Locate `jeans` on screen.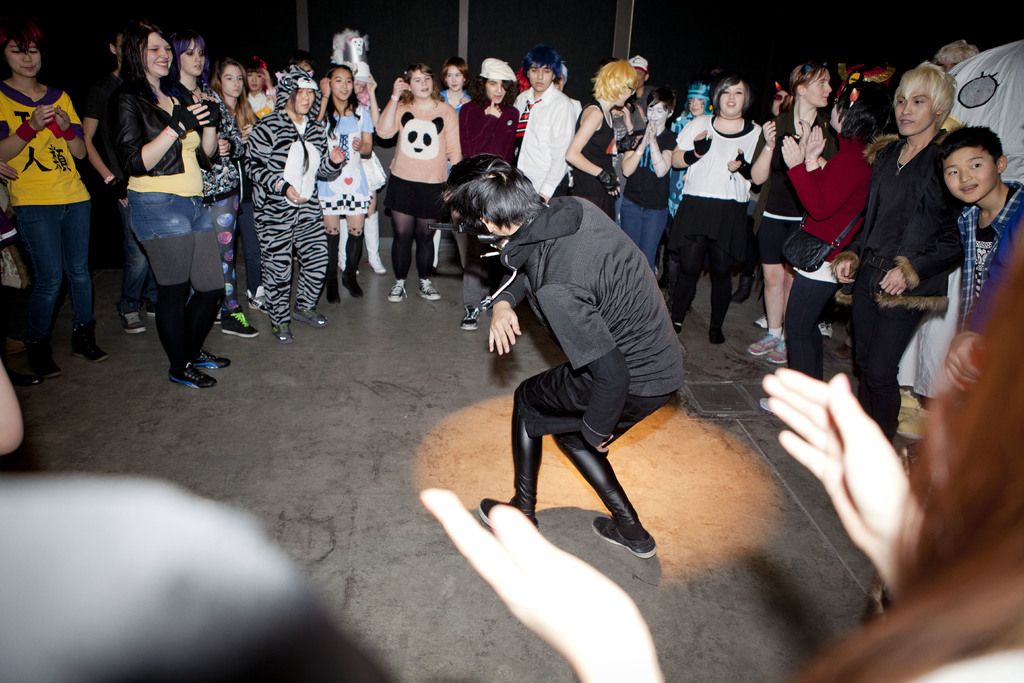
On screen at 783, 272, 854, 373.
